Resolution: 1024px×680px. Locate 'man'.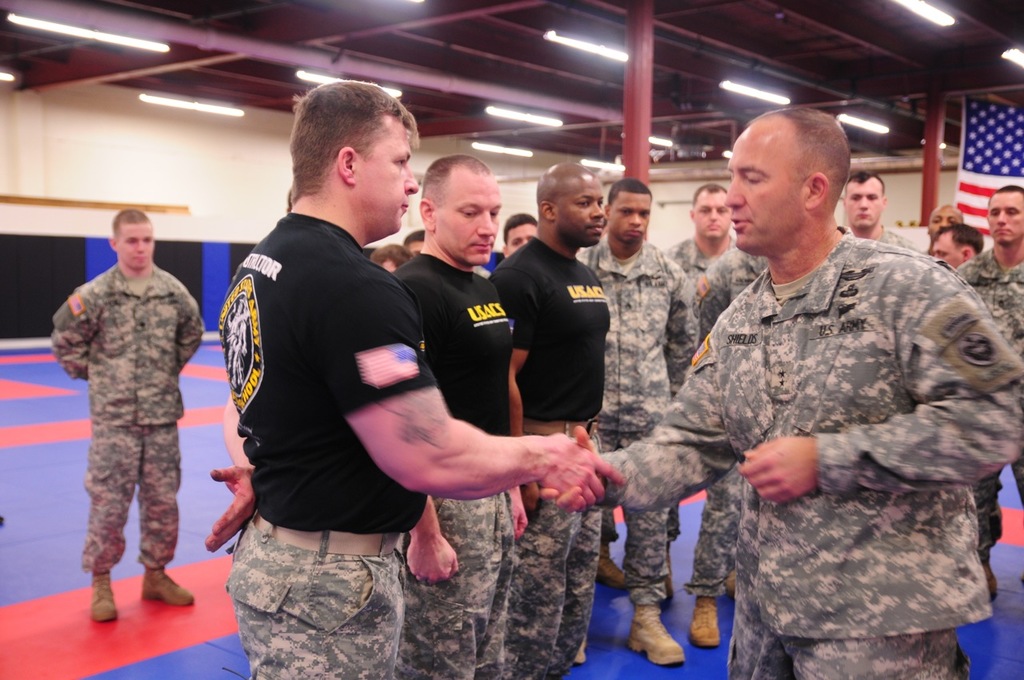
[482, 166, 620, 679].
